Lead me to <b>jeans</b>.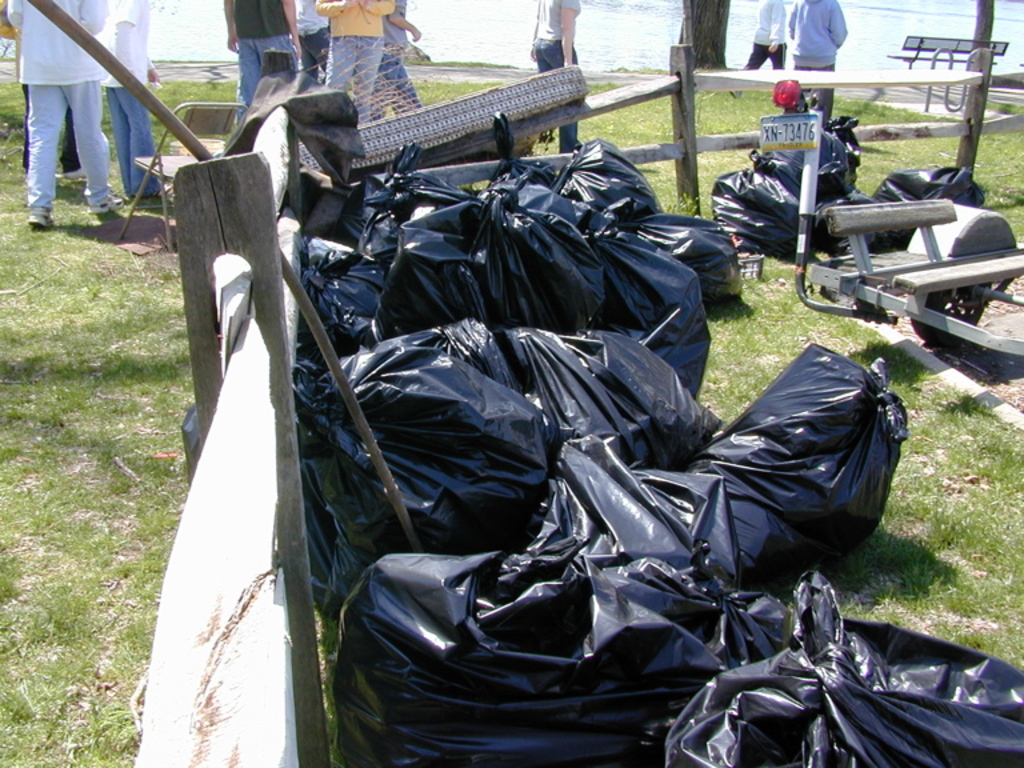
Lead to box(236, 35, 297, 120).
